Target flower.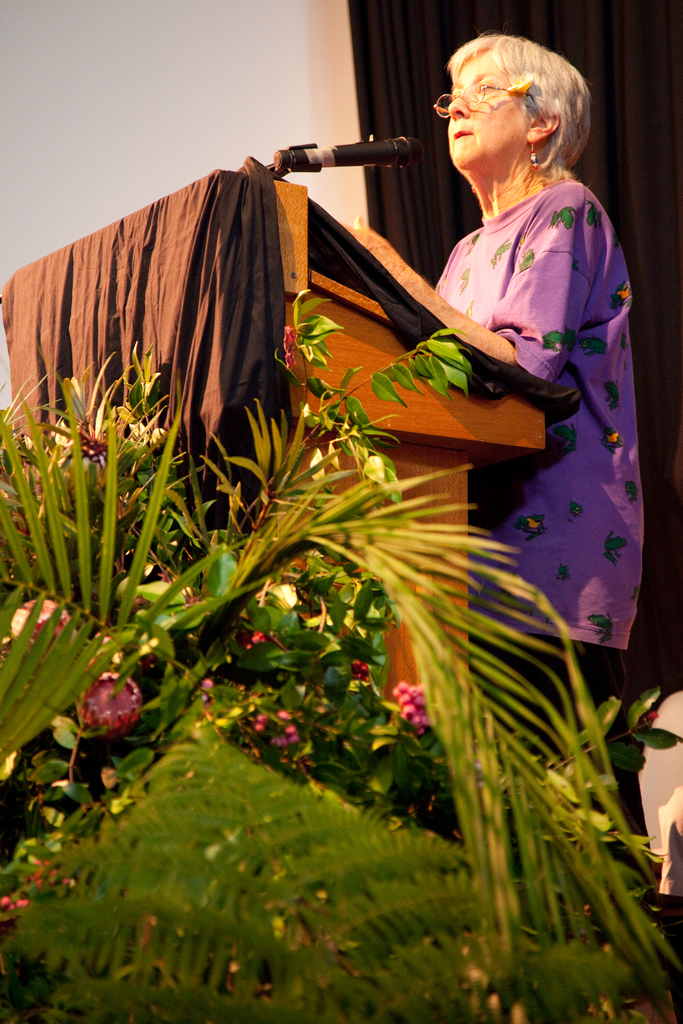
Target region: region(397, 676, 432, 736).
